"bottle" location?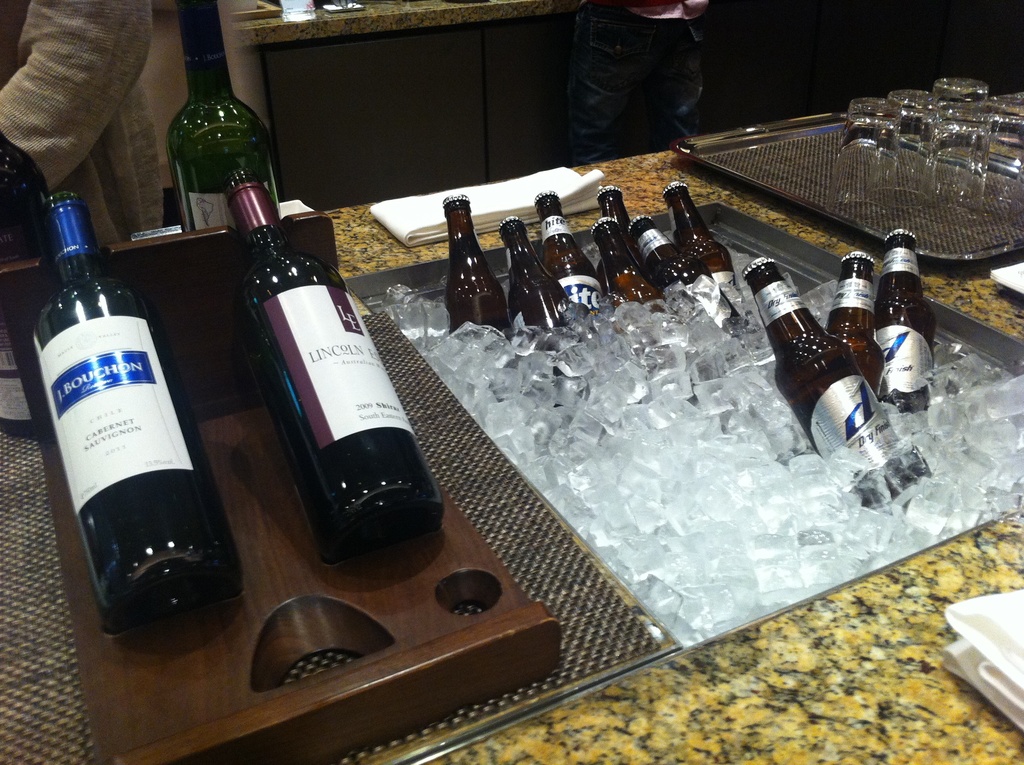
[left=220, top=168, right=445, bottom=567]
